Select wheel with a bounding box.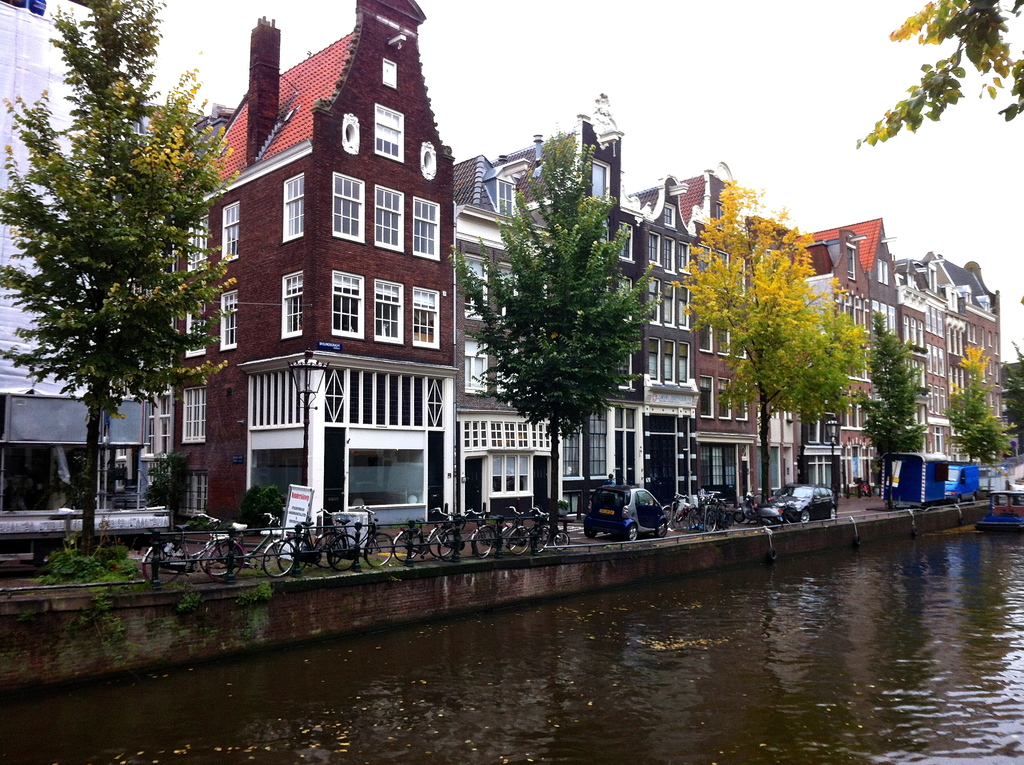
BBox(548, 521, 571, 549).
